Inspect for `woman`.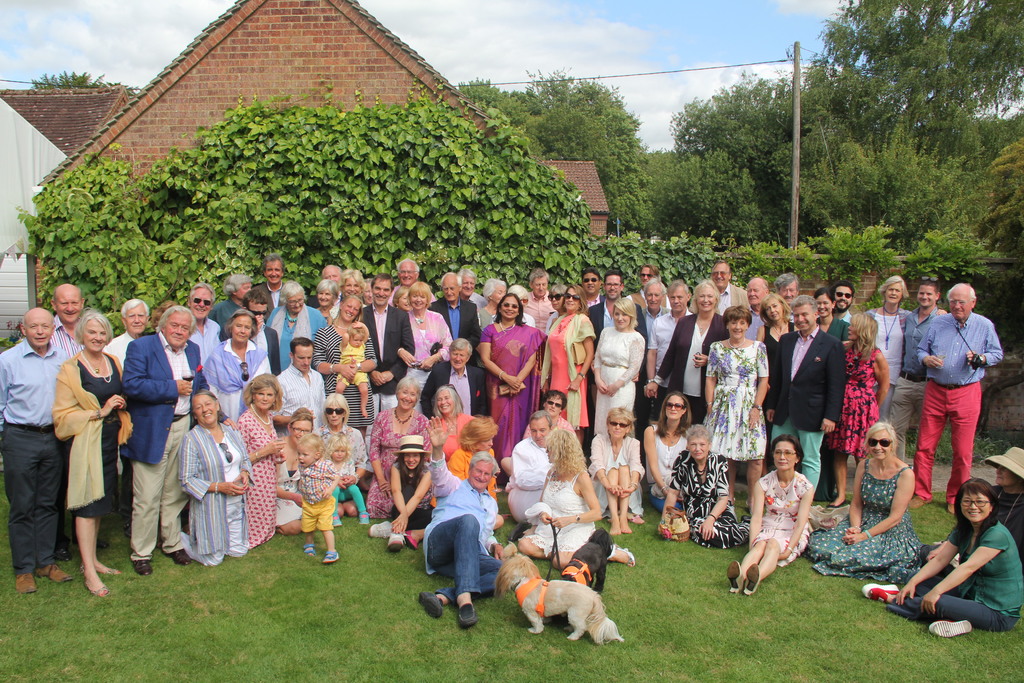
Inspection: [519,427,636,568].
